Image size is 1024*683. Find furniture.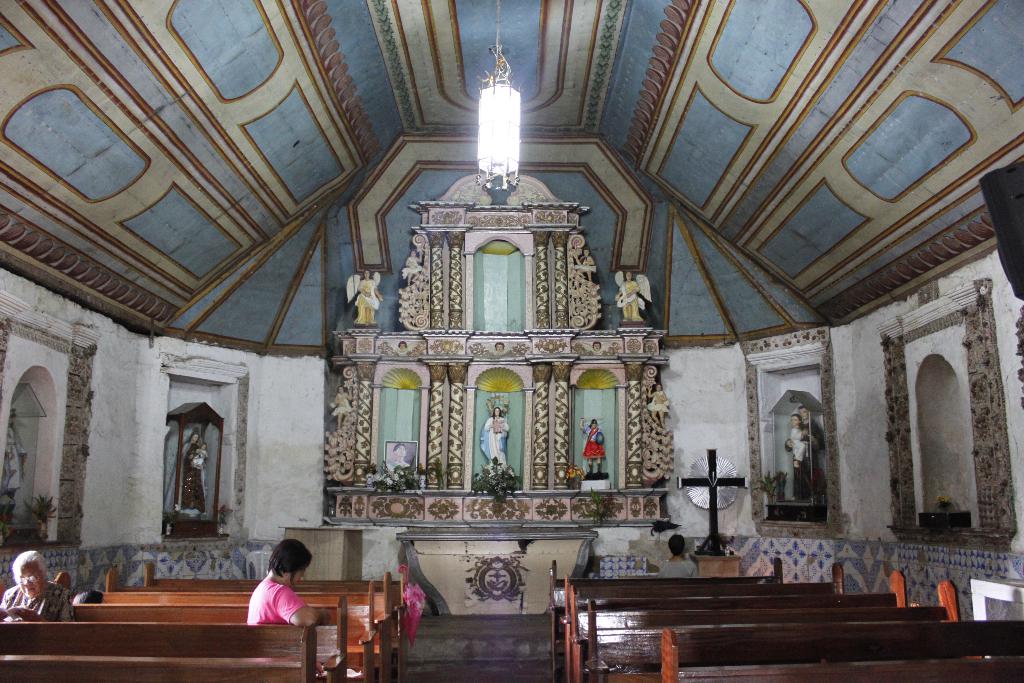
279, 526, 378, 581.
